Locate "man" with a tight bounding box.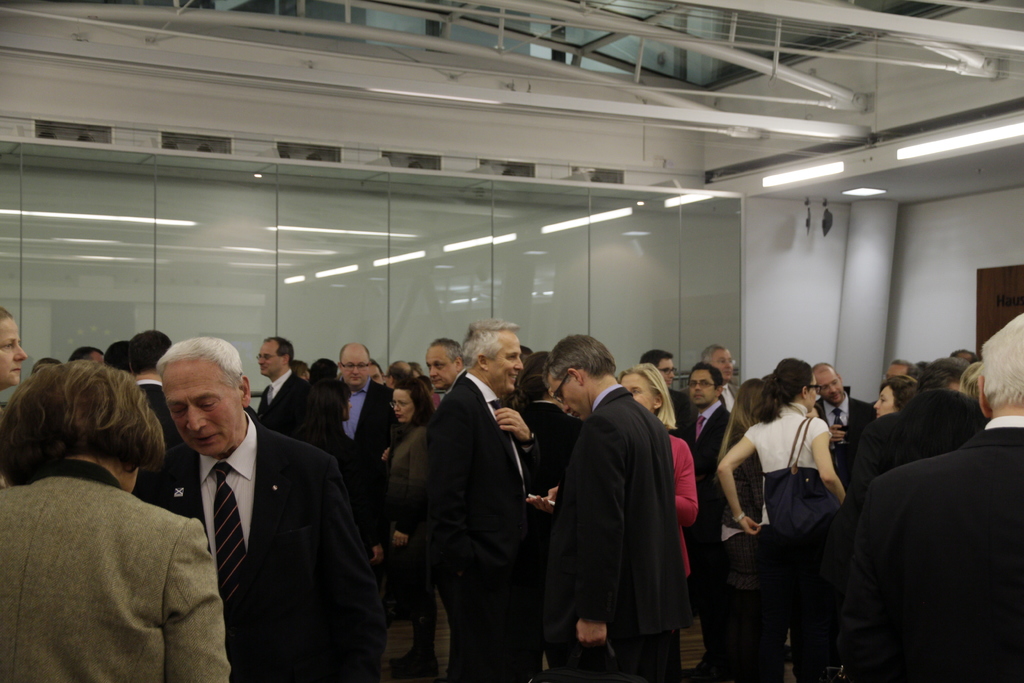
[x1=527, y1=329, x2=679, y2=682].
